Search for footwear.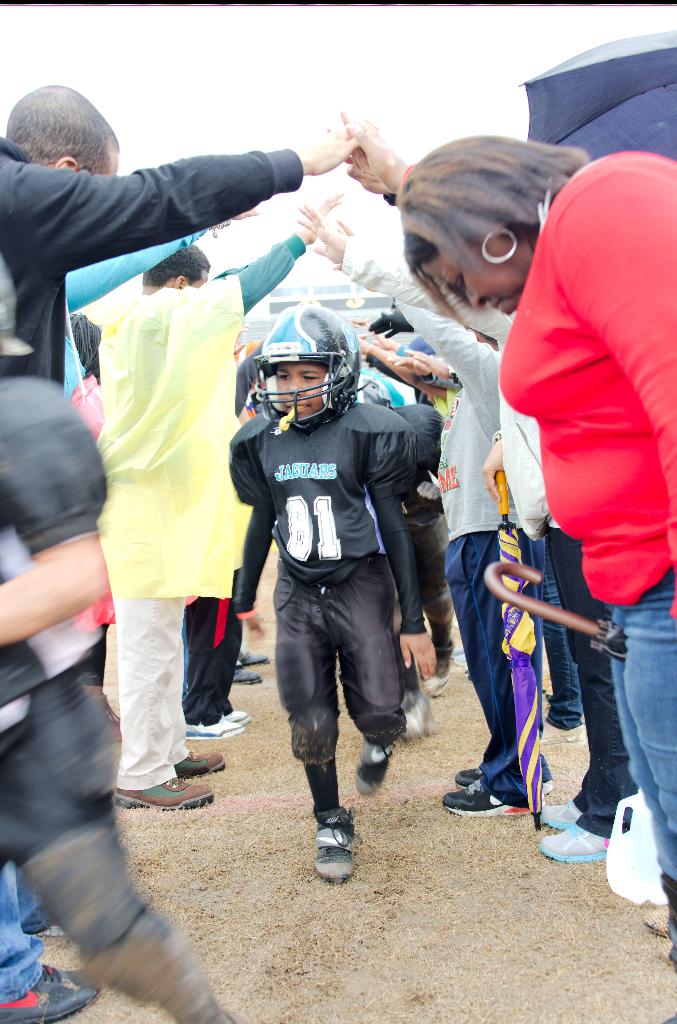
Found at 235/648/272/665.
